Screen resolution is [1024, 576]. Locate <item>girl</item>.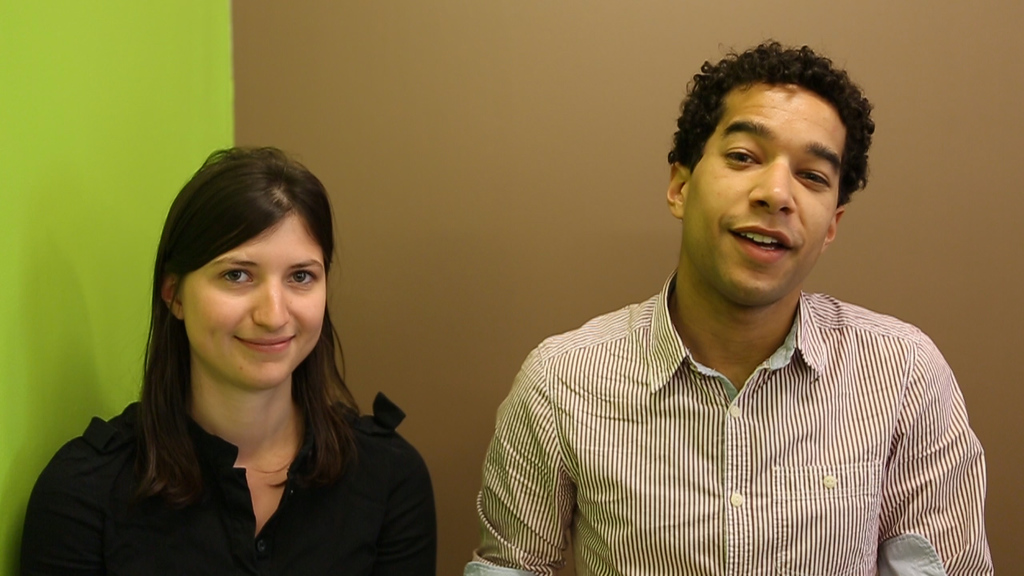
[20, 153, 438, 575].
